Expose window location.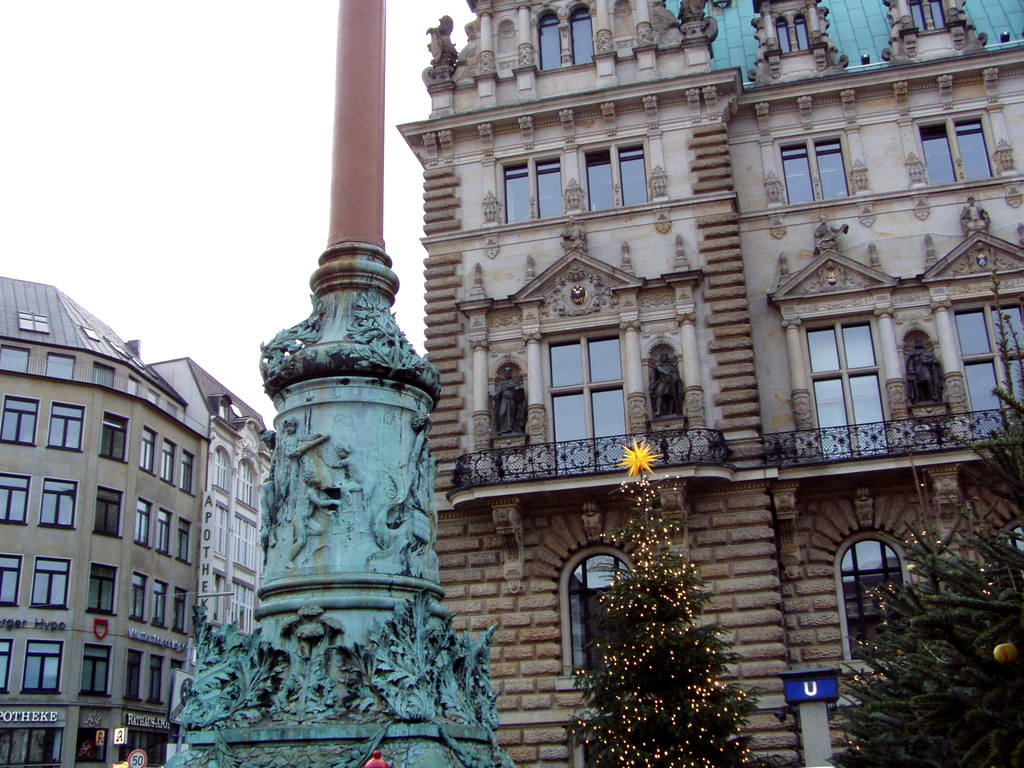
Exposed at bbox=[618, 144, 646, 204].
